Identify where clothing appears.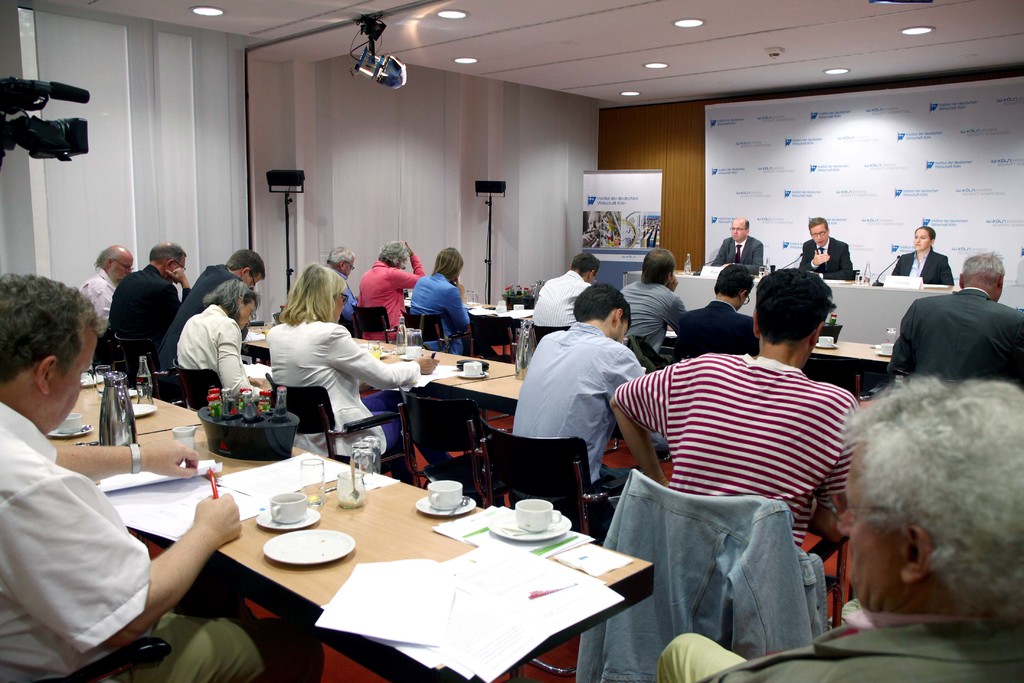
Appears at (x1=511, y1=317, x2=647, y2=495).
